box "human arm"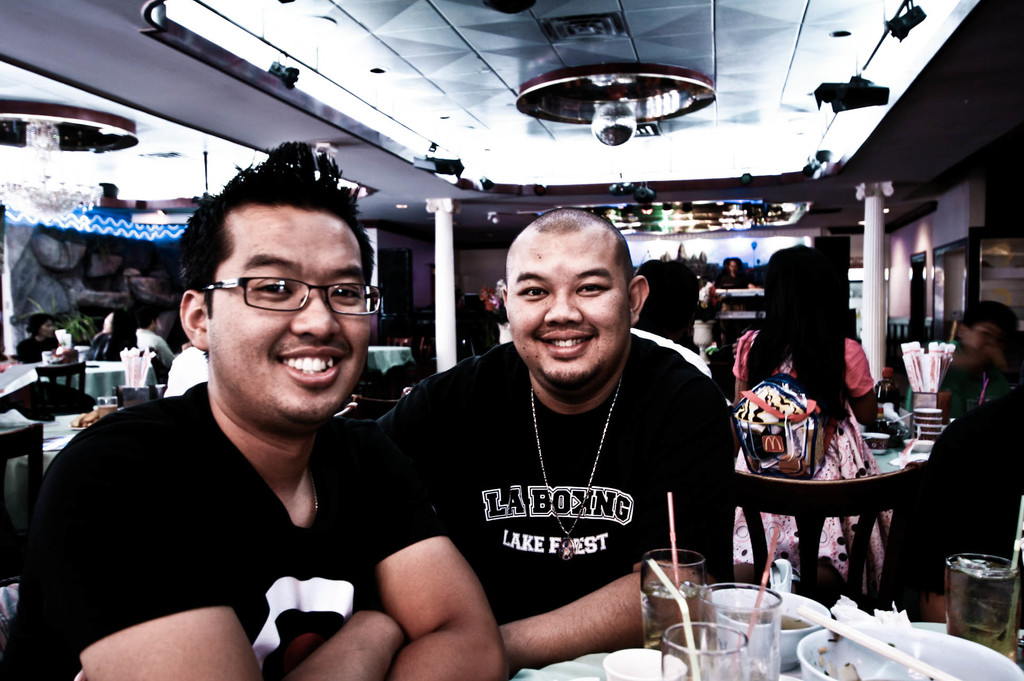
{"left": 365, "top": 419, "right": 515, "bottom": 680}
